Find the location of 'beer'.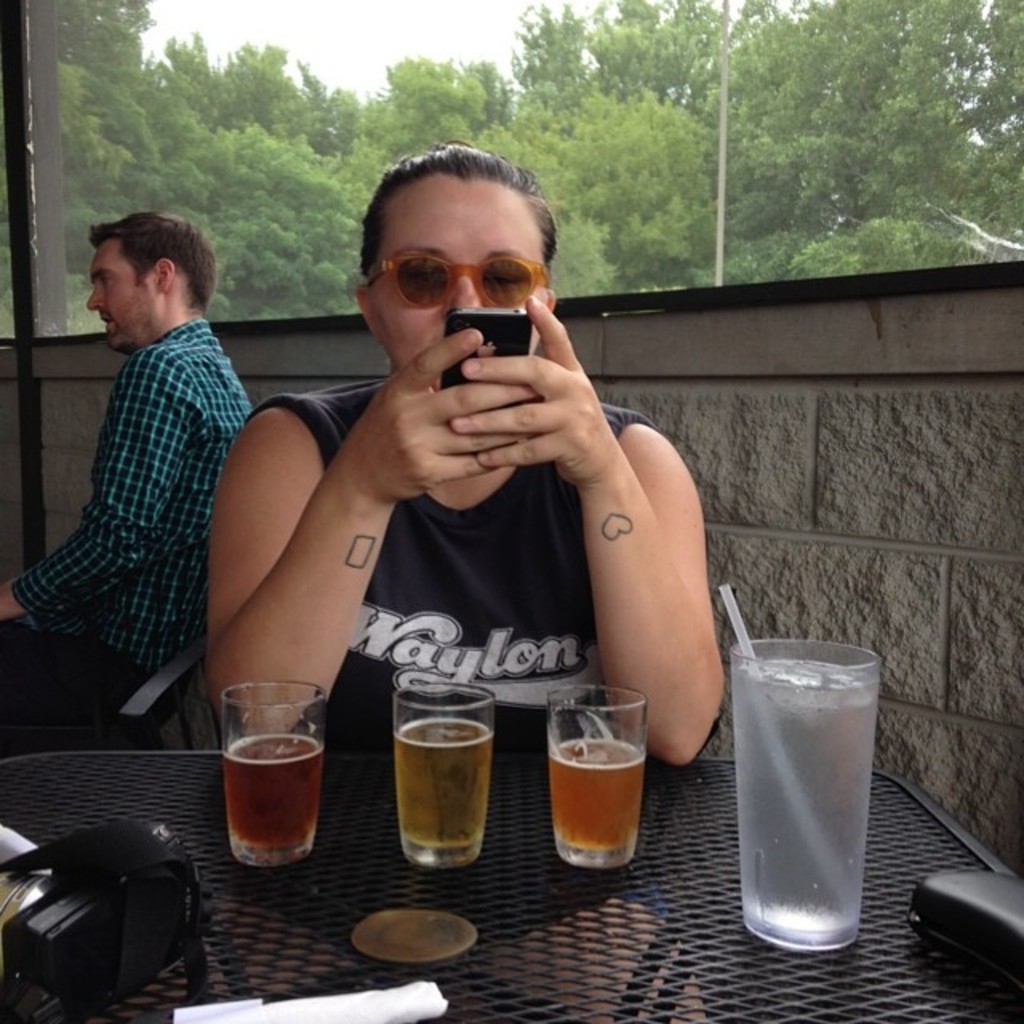
Location: x1=389 y1=677 x2=490 y2=853.
